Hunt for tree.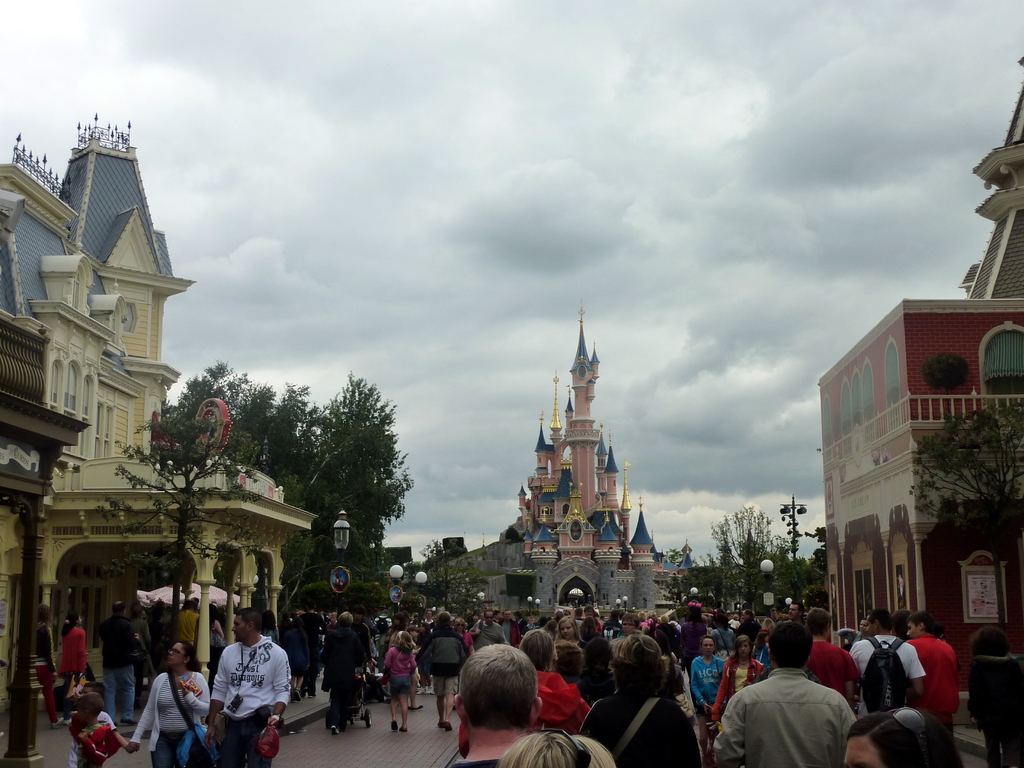
Hunted down at [412,539,492,620].
